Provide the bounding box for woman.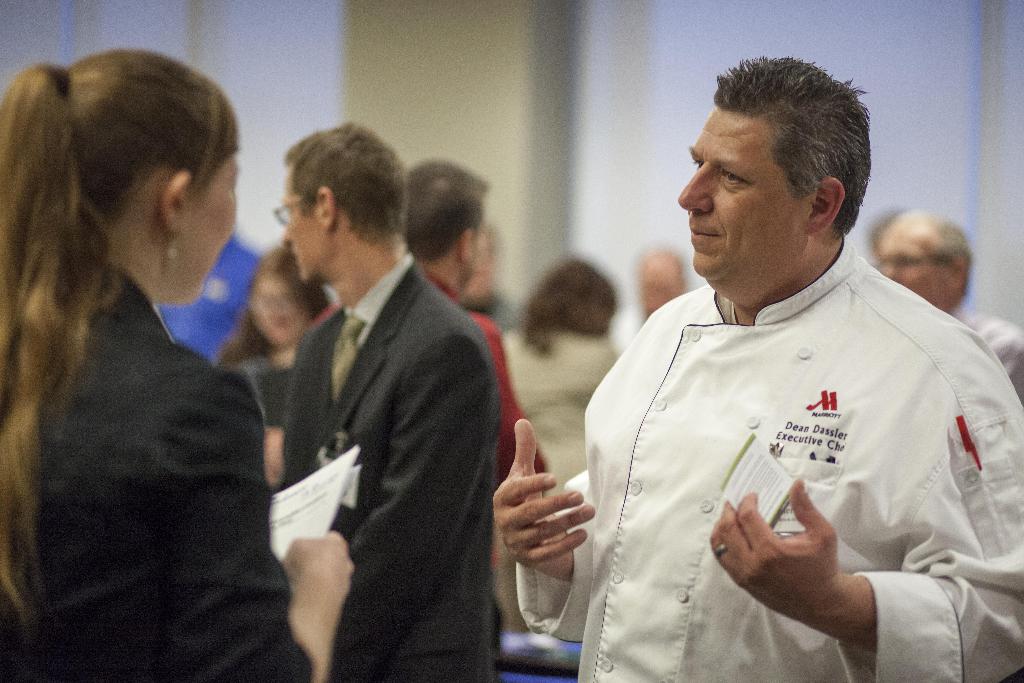
<region>495, 253, 614, 520</region>.
